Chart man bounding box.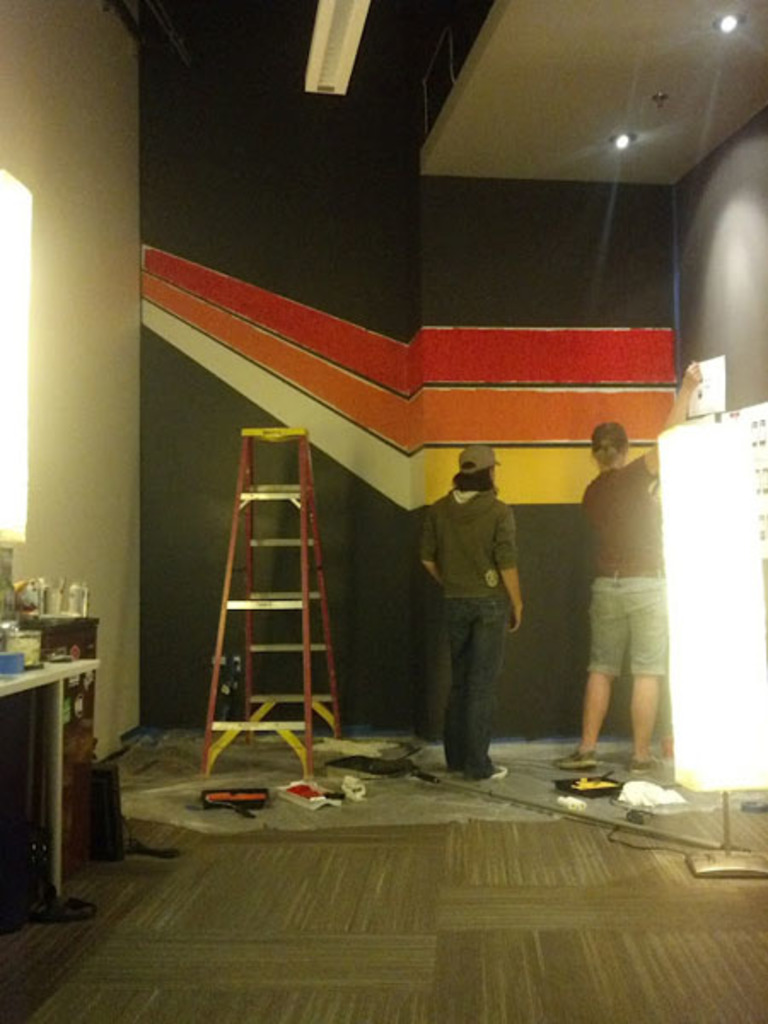
Charted: [580,355,703,753].
